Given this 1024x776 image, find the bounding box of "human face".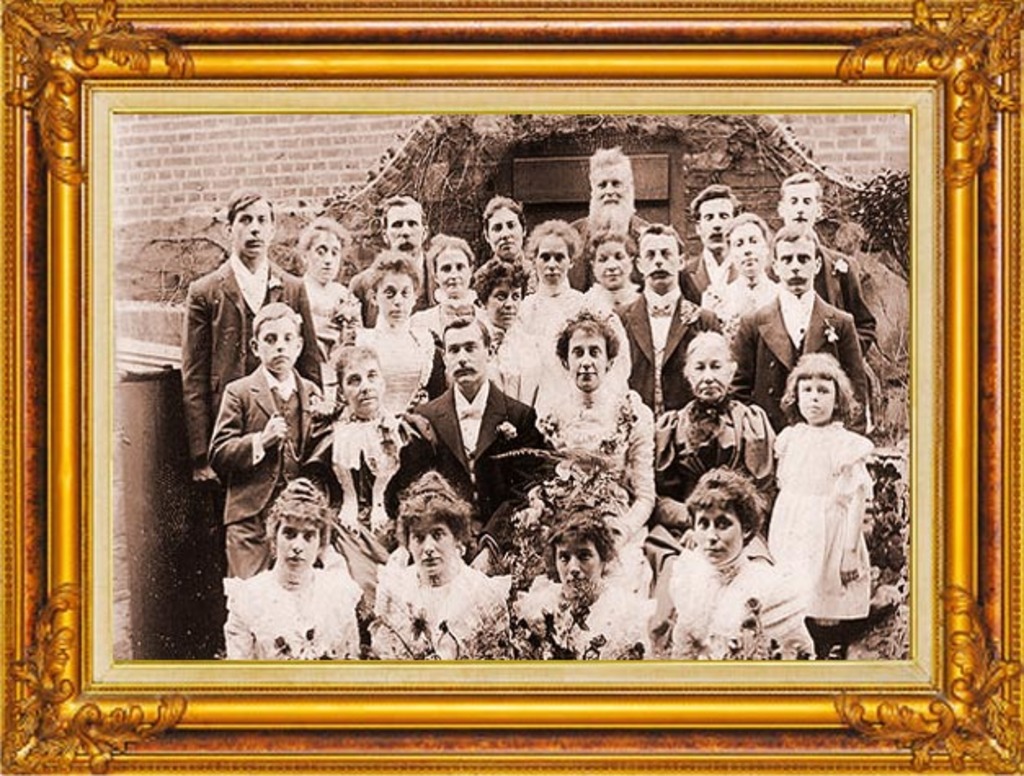
BBox(555, 542, 594, 585).
